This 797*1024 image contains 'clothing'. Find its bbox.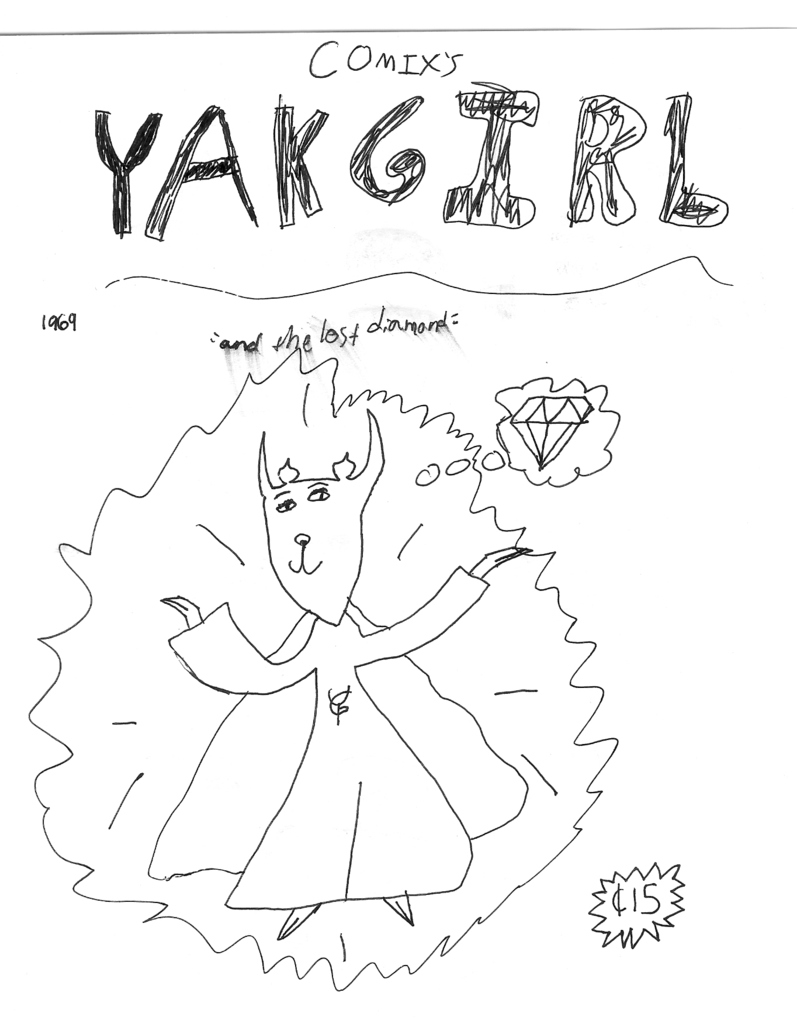
locate(145, 561, 527, 913).
